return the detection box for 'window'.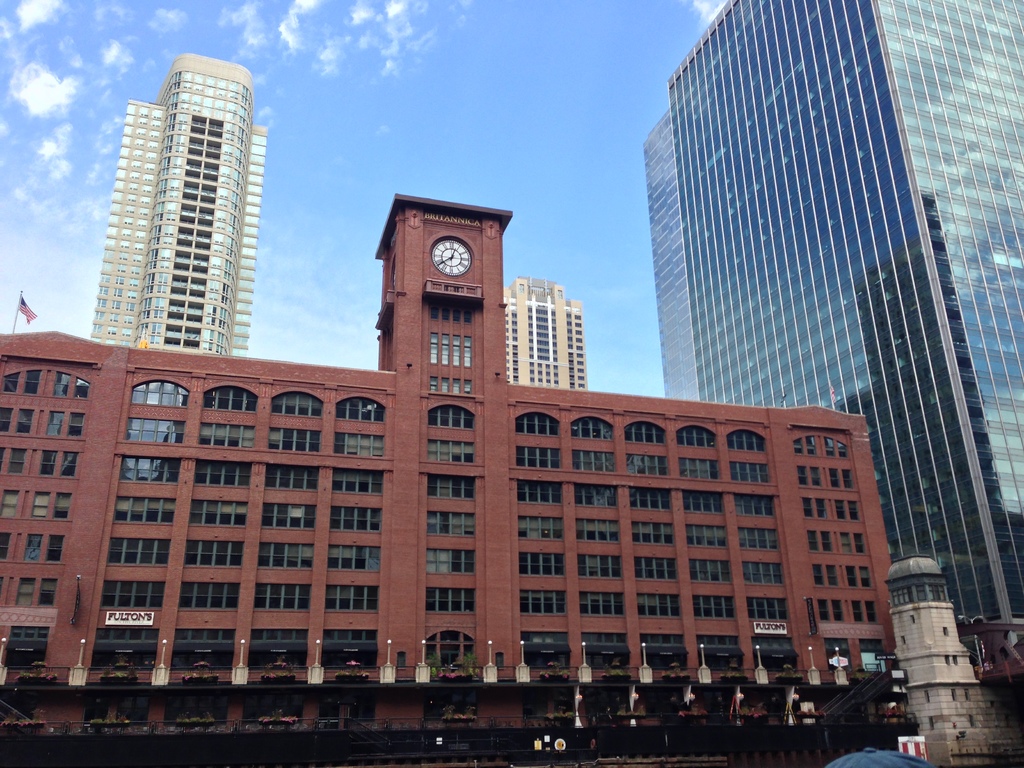
18 578 36 604.
